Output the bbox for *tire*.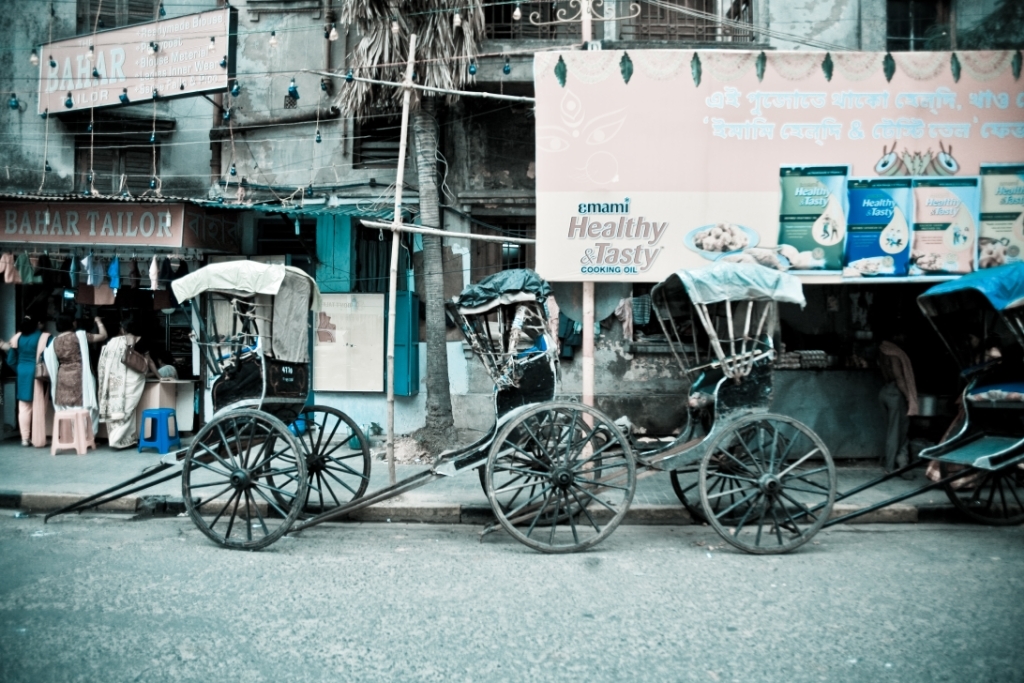
[938,413,1023,525].
